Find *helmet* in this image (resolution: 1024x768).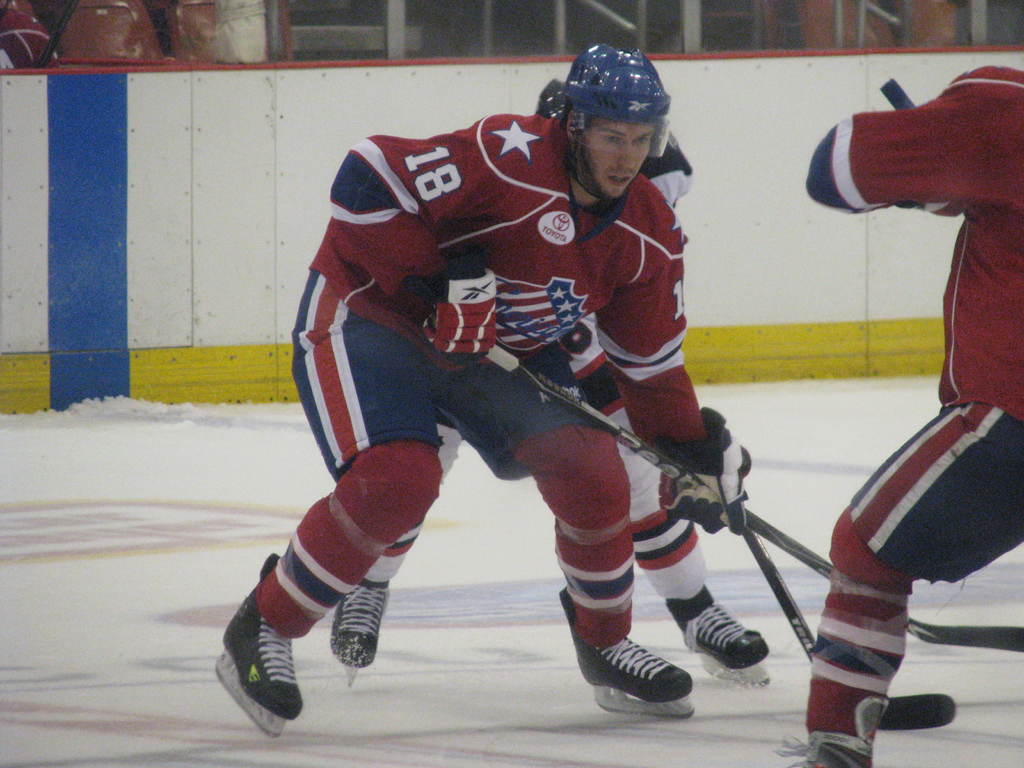
[left=554, top=36, right=675, bottom=191].
